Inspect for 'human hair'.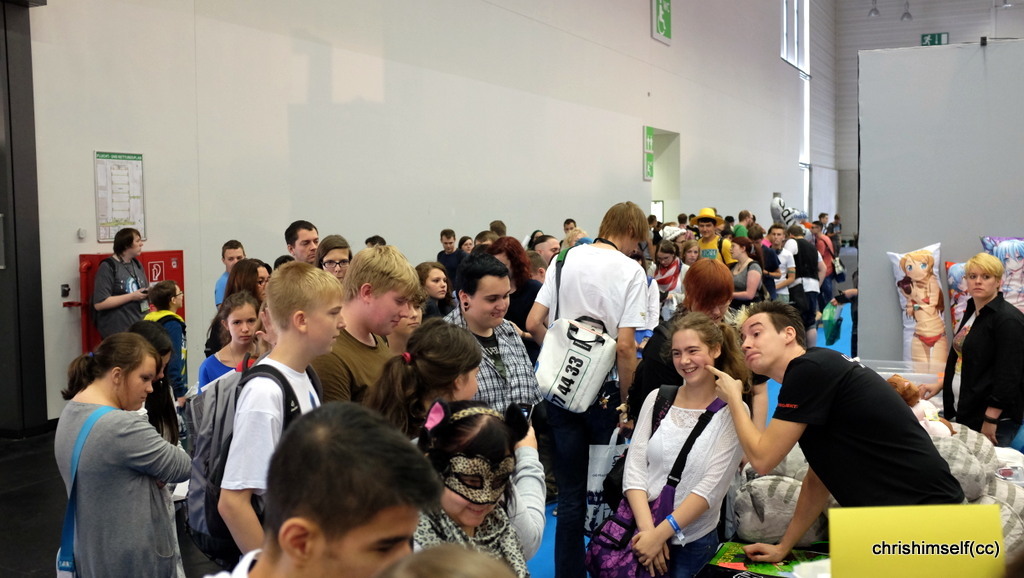
Inspection: box=[744, 298, 808, 351].
